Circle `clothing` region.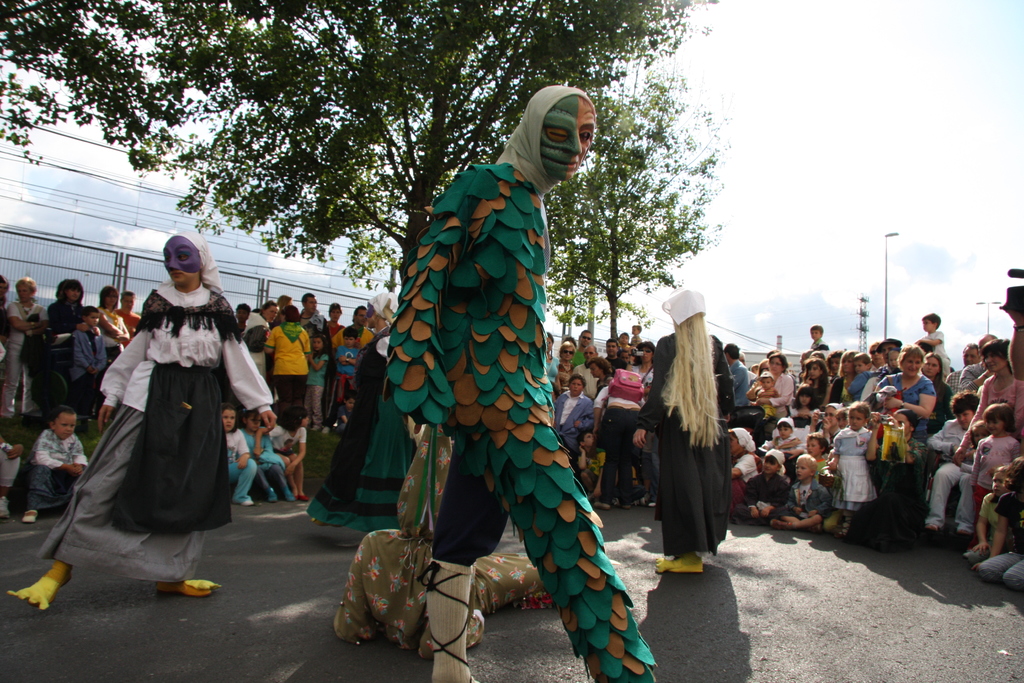
Region: (557, 363, 573, 398).
